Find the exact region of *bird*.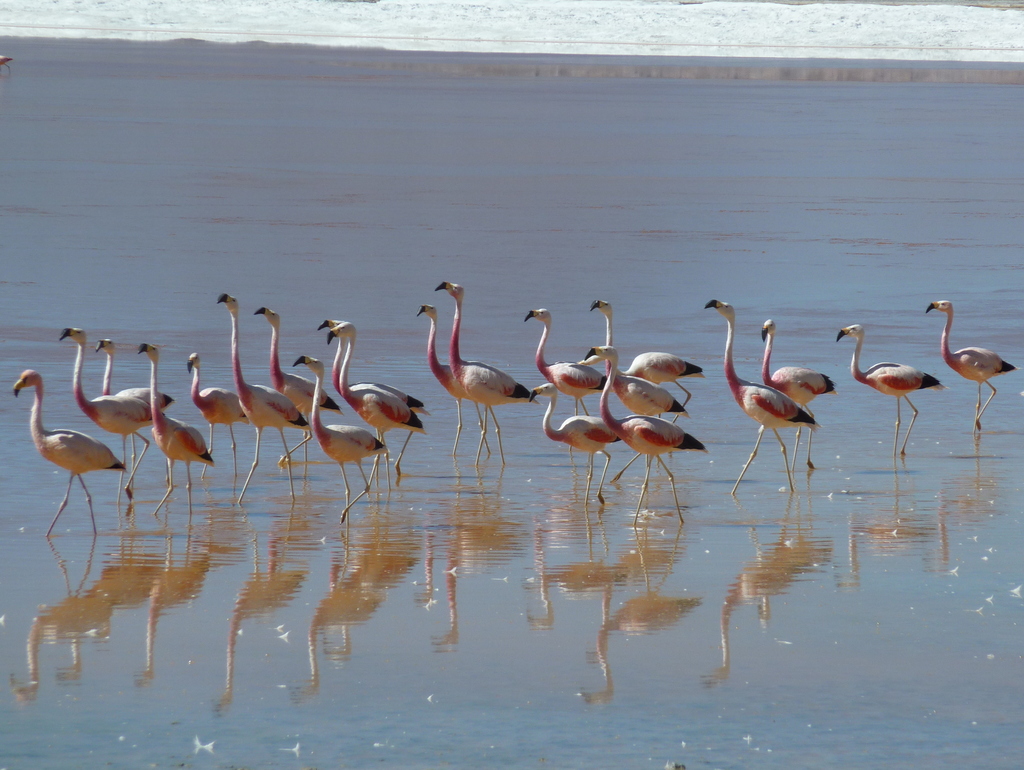
Exact region: 581/296/711/425.
